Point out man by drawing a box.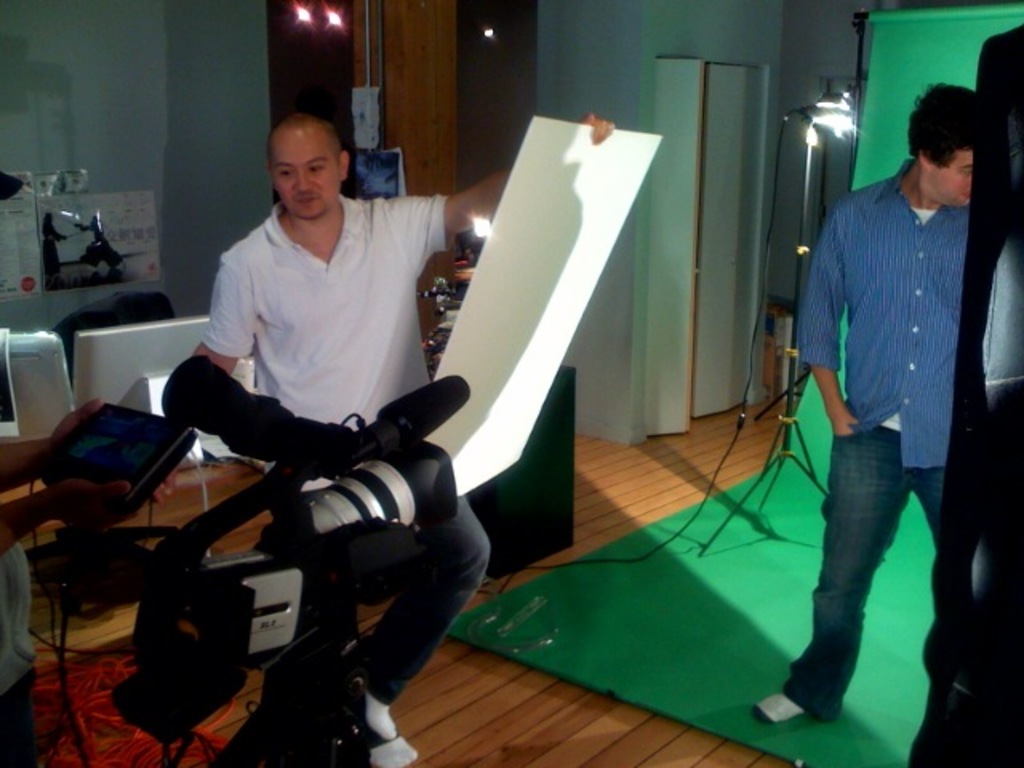
(154,112,667,762).
